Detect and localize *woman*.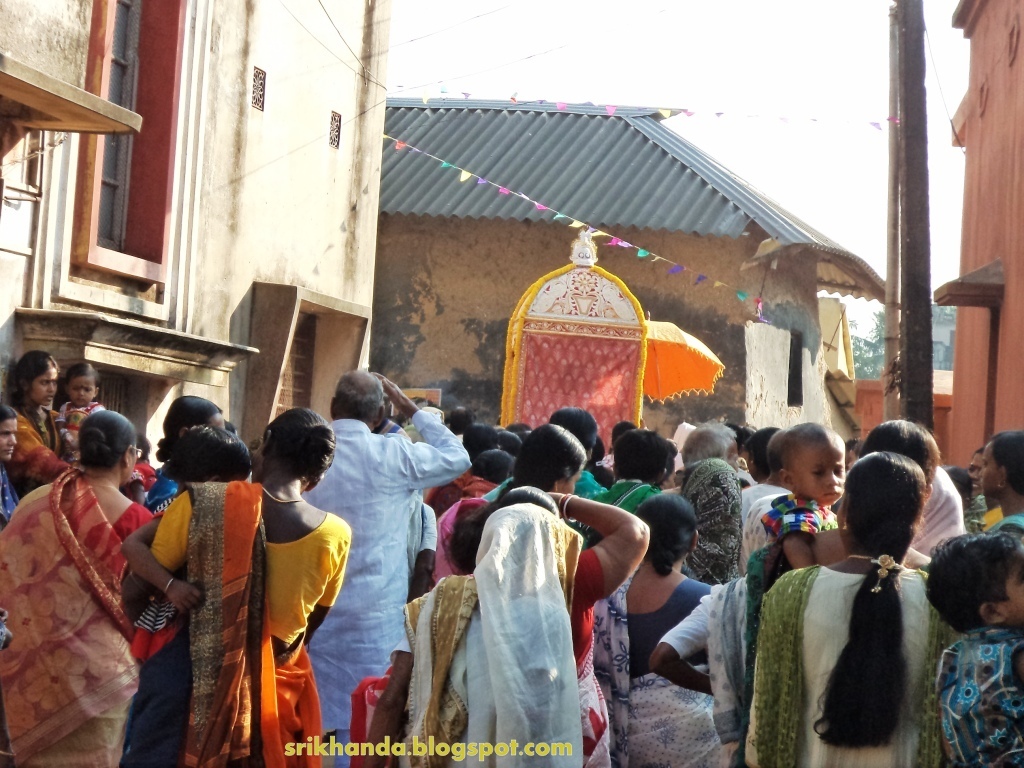
Localized at [746, 412, 952, 767].
